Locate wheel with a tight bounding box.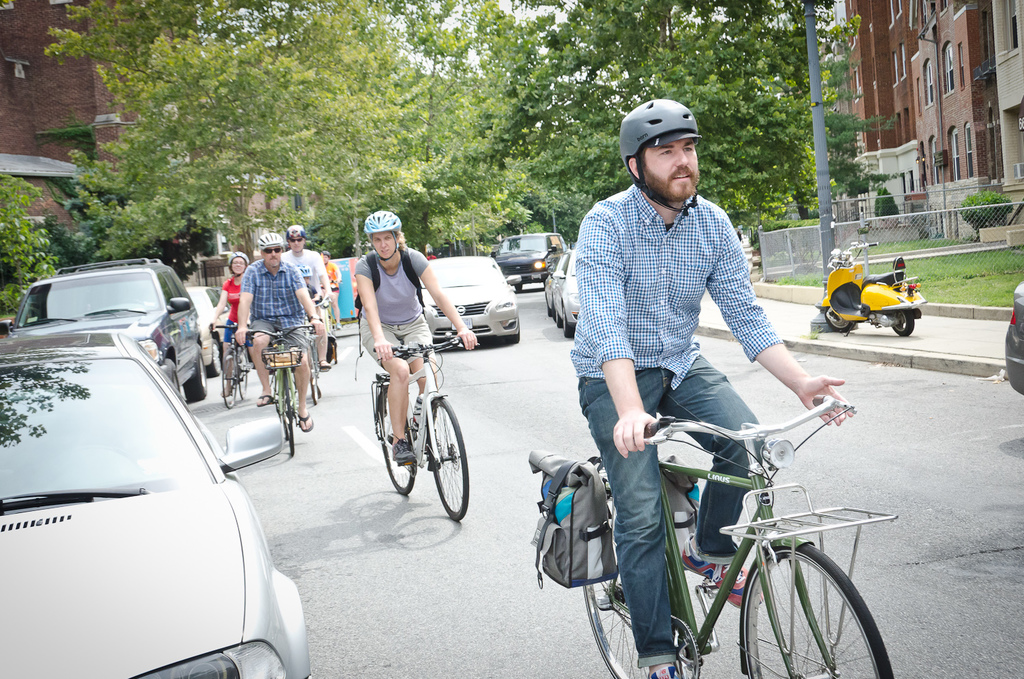
Rect(514, 281, 522, 290).
